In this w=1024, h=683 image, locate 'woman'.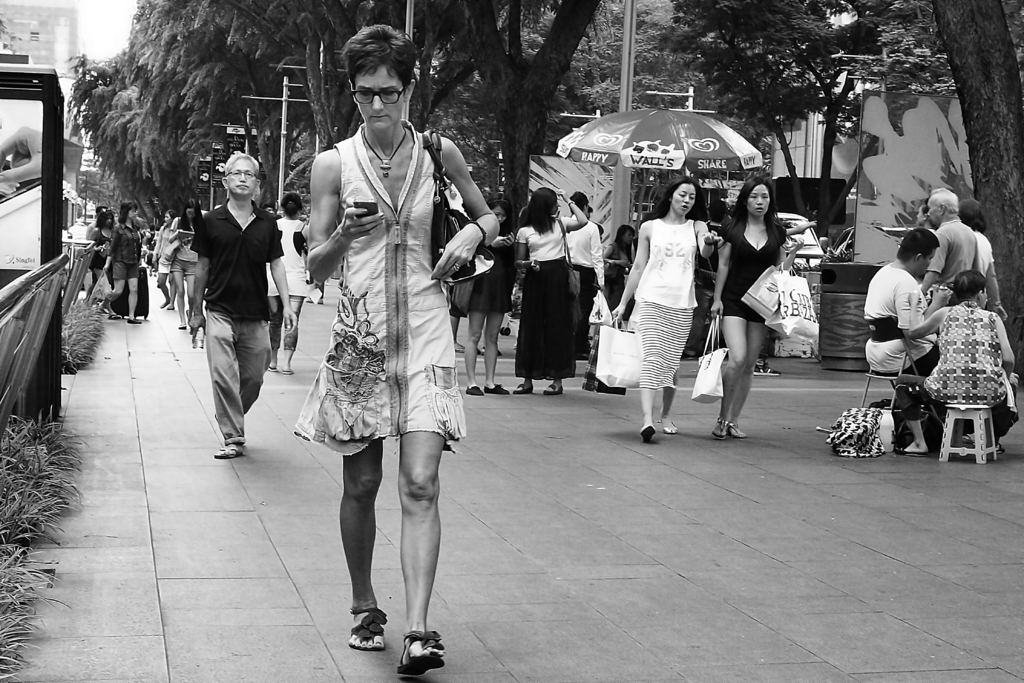
Bounding box: BBox(166, 199, 206, 325).
